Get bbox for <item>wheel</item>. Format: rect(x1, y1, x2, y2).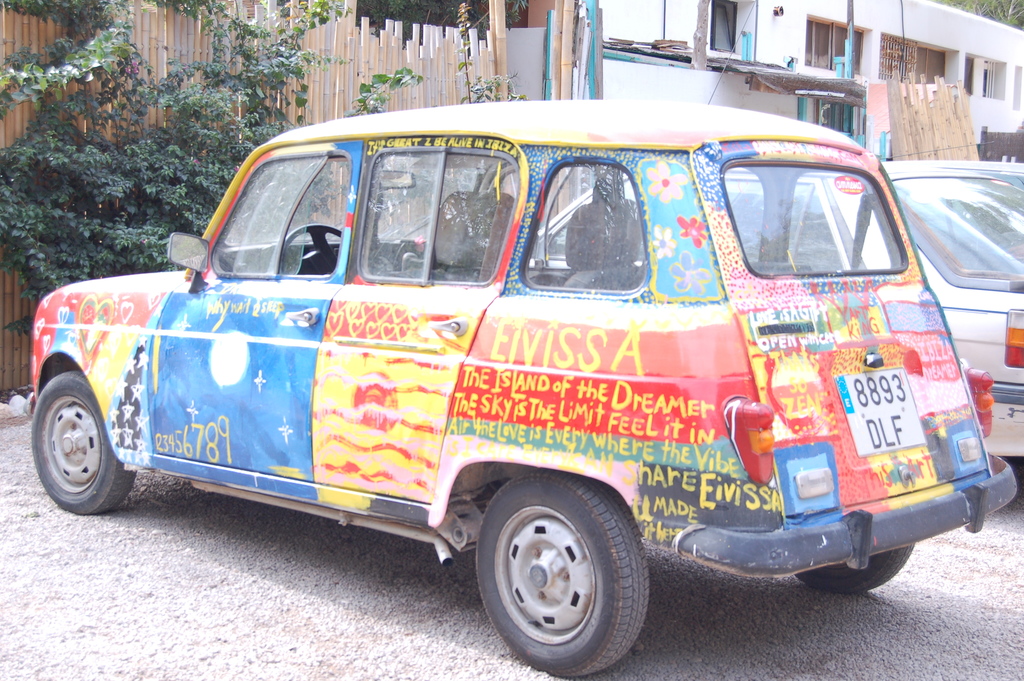
rect(797, 539, 918, 597).
